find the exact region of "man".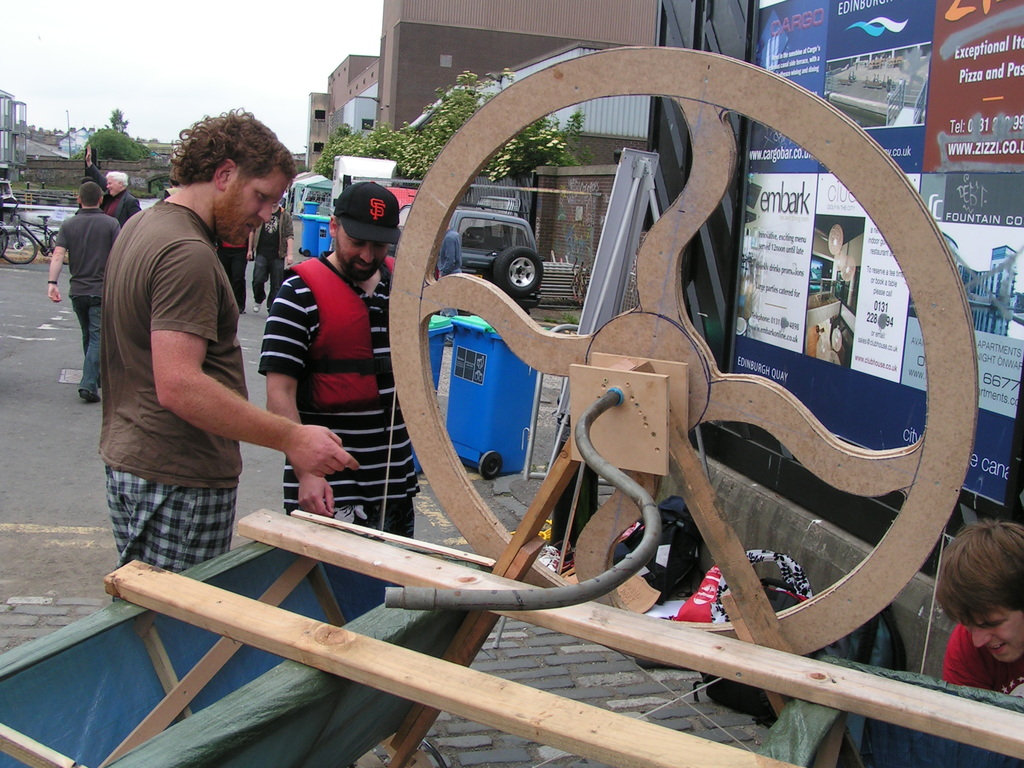
Exact region: <region>265, 184, 421, 534</region>.
